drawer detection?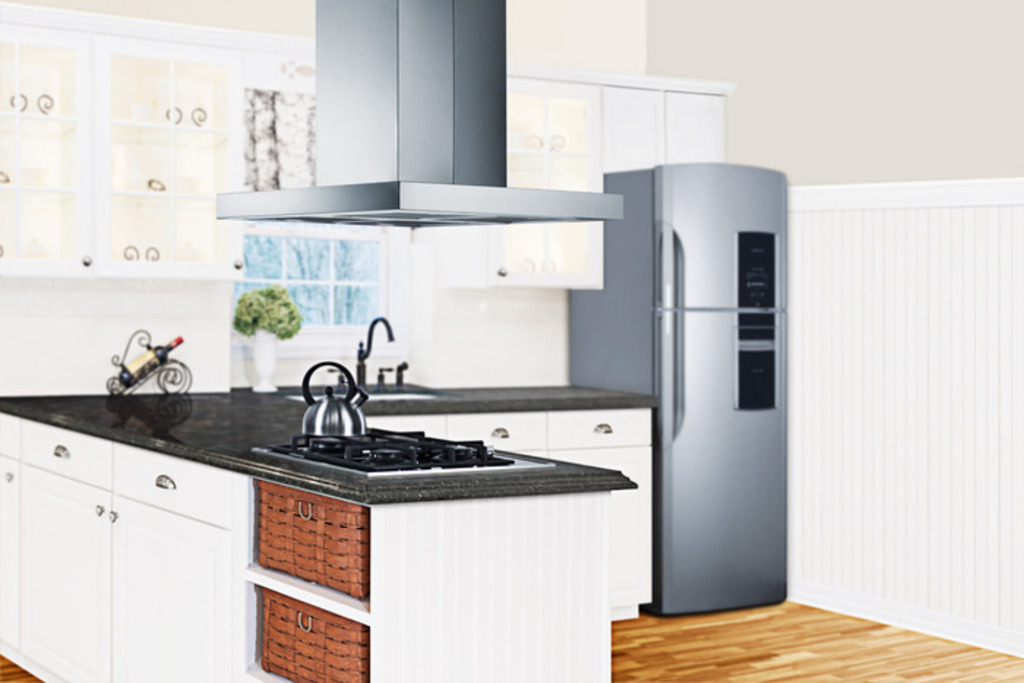
[left=260, top=591, right=370, bottom=682]
